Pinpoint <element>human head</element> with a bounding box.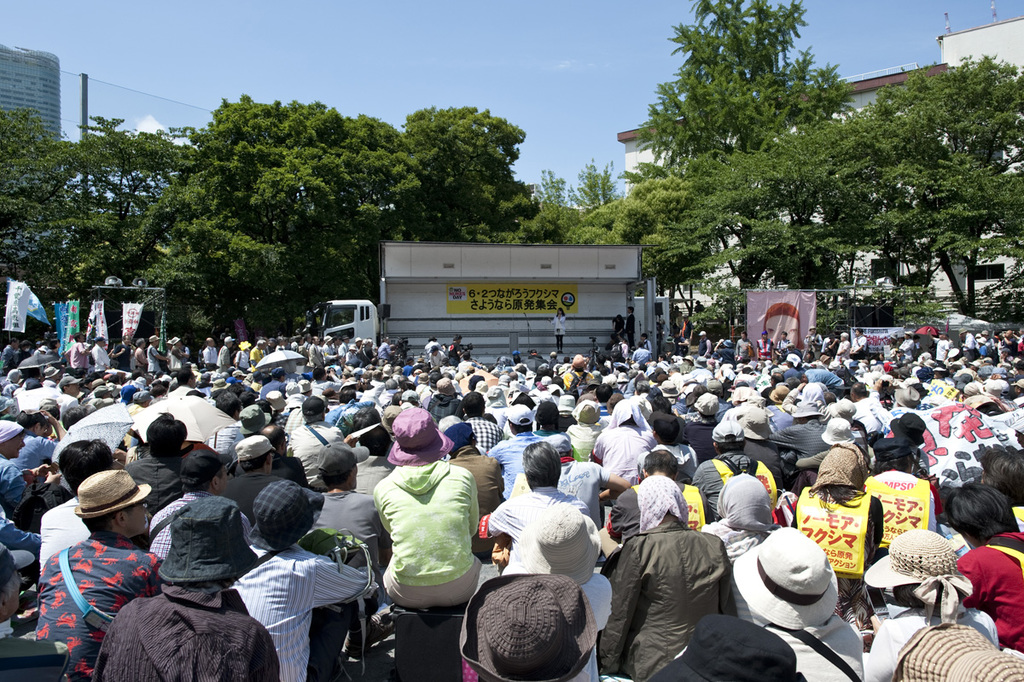
detection(219, 333, 235, 353).
